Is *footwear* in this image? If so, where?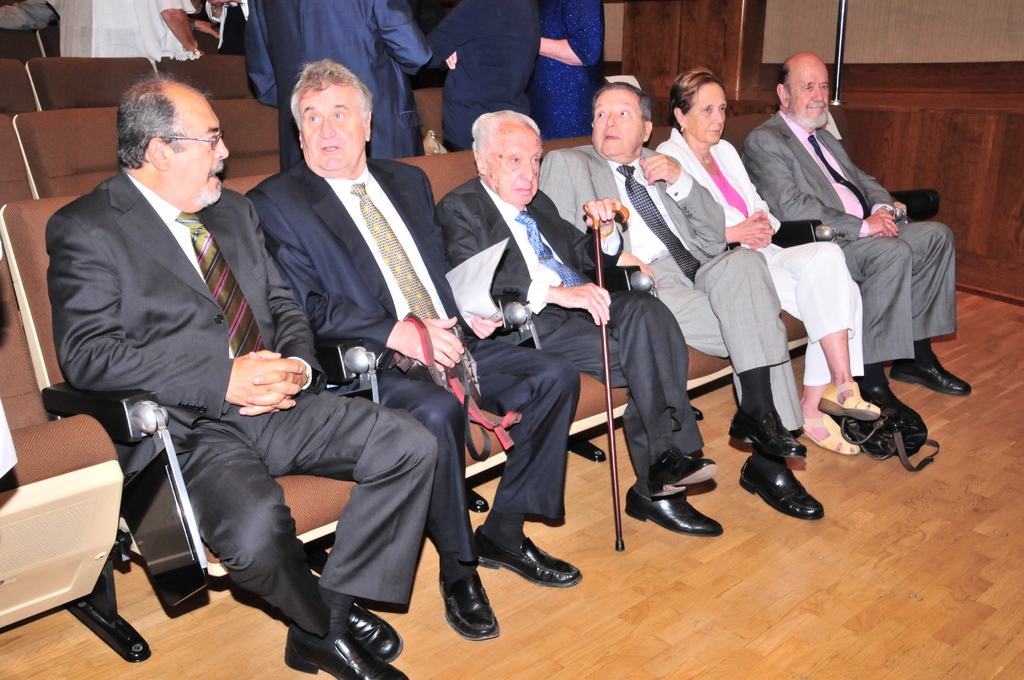
Yes, at (726,403,805,457).
